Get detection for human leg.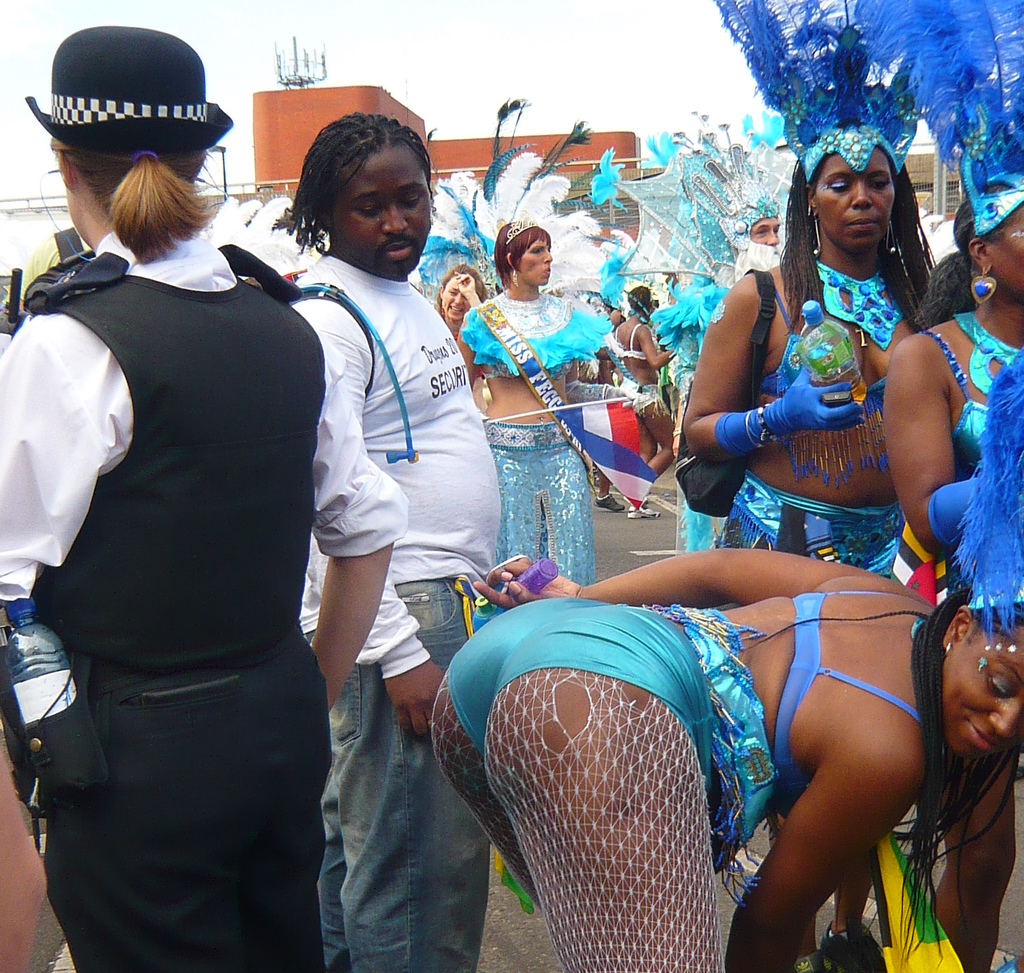
Detection: 240:646:332:964.
